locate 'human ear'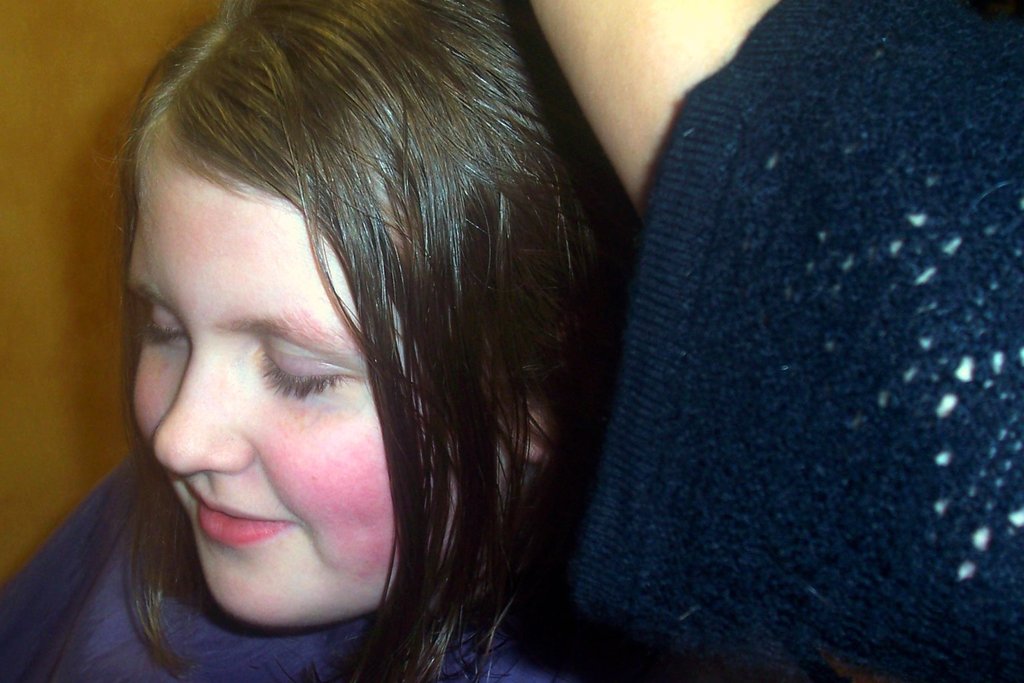
480/319/560/462
